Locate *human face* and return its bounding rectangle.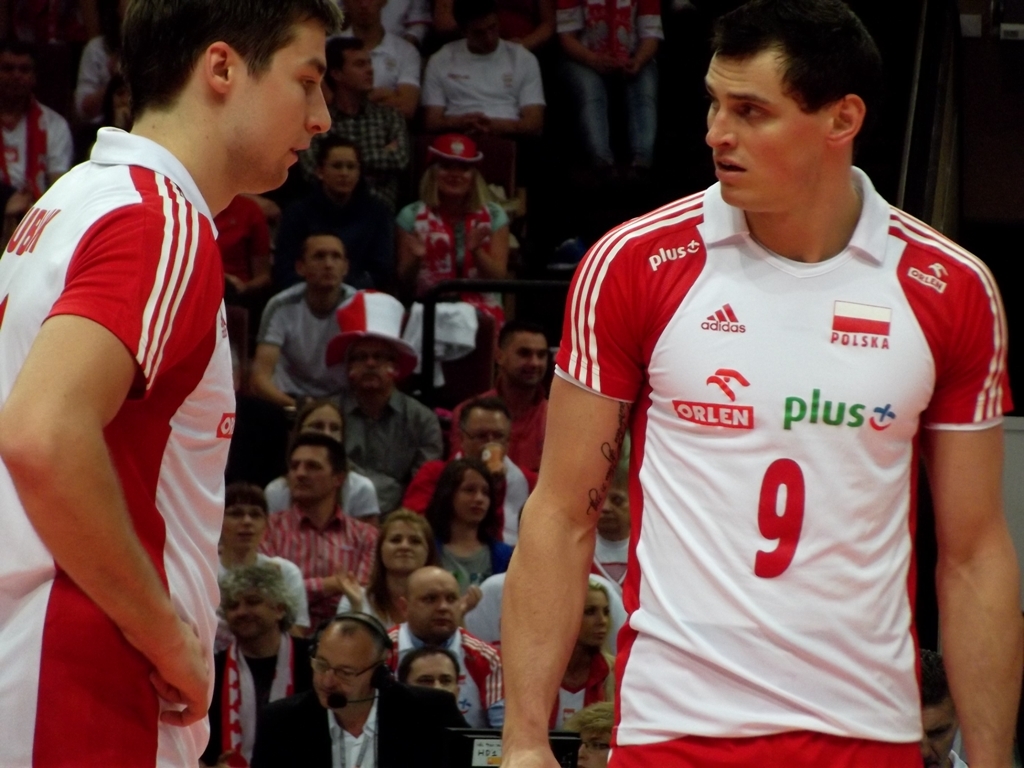
select_region(505, 336, 550, 387).
